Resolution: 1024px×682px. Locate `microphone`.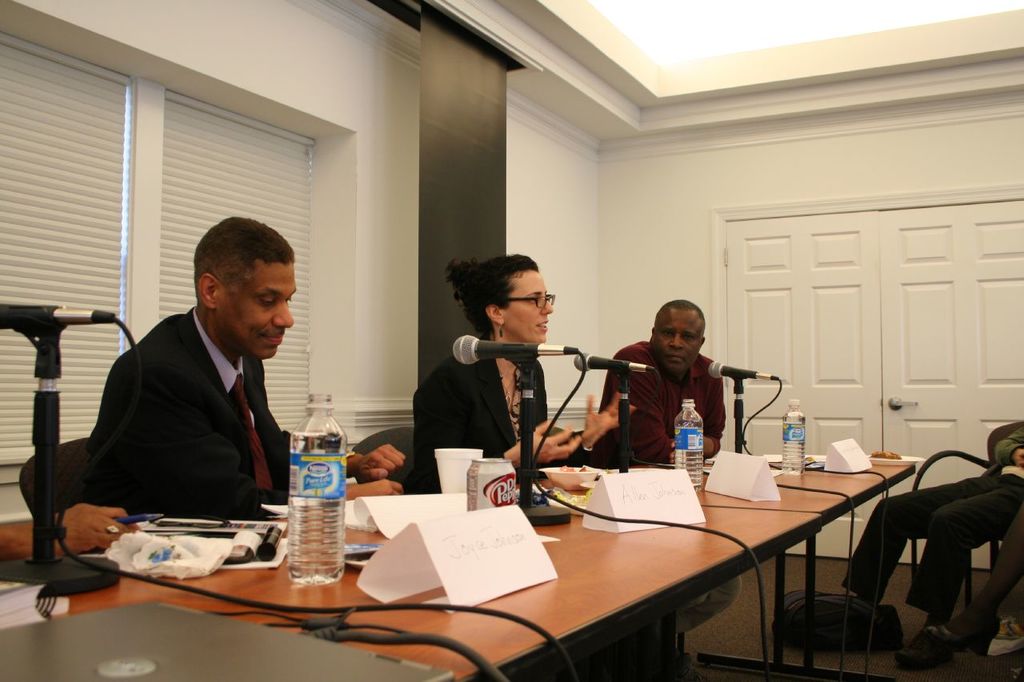
<bbox>707, 361, 779, 387</bbox>.
